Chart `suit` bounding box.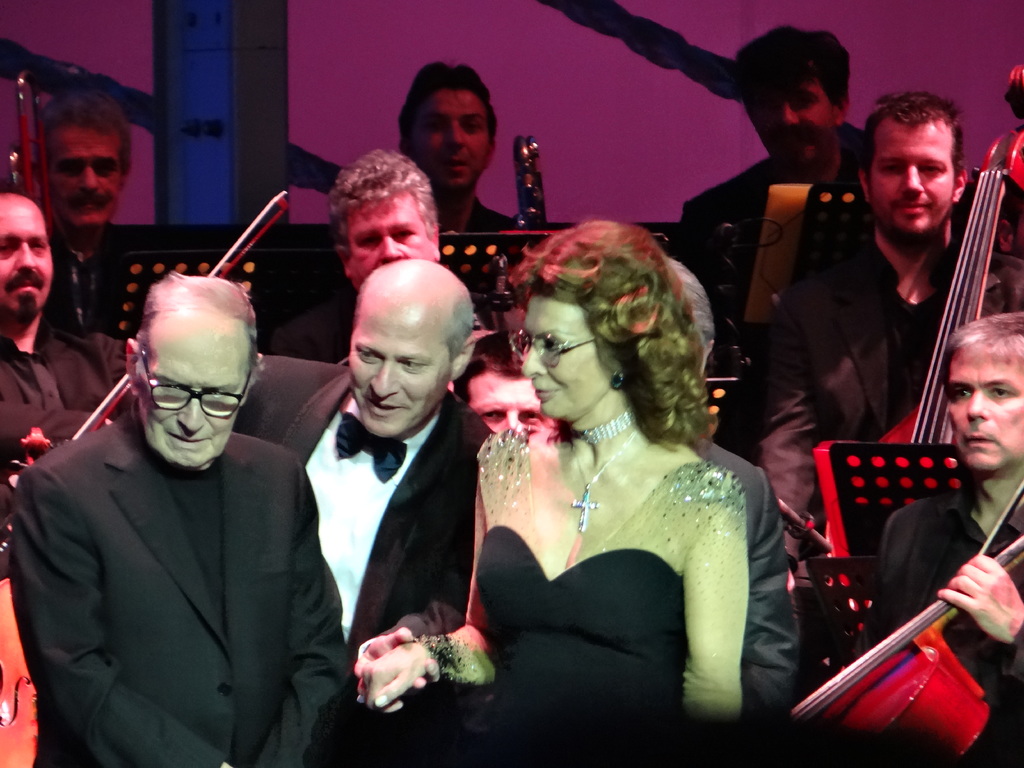
Charted: 682, 122, 871, 228.
